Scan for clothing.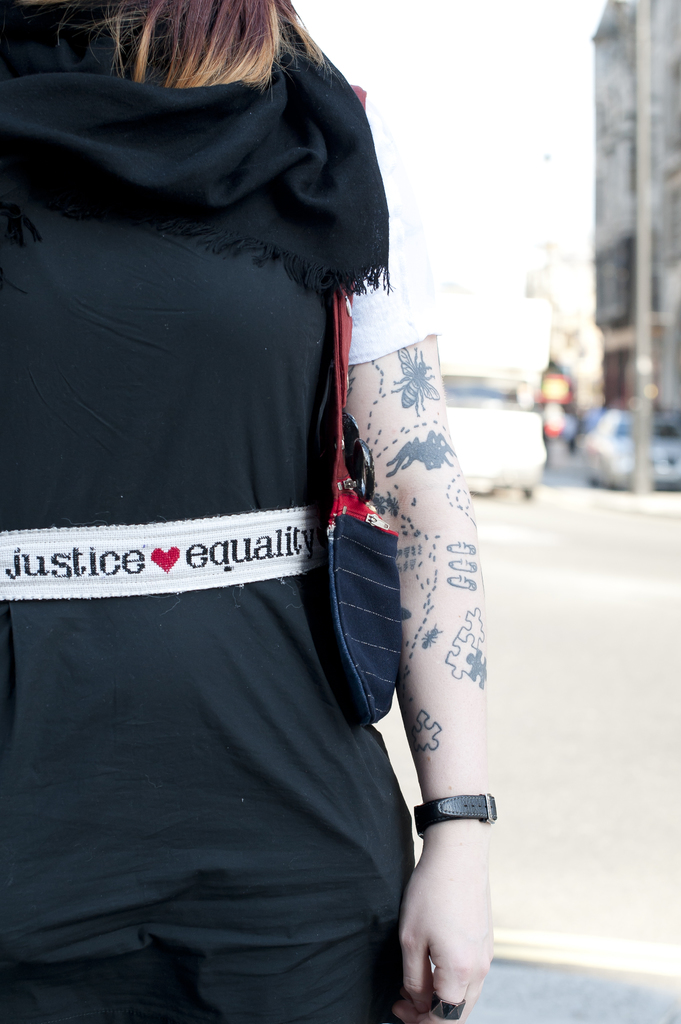
Scan result: [31, 0, 466, 1021].
